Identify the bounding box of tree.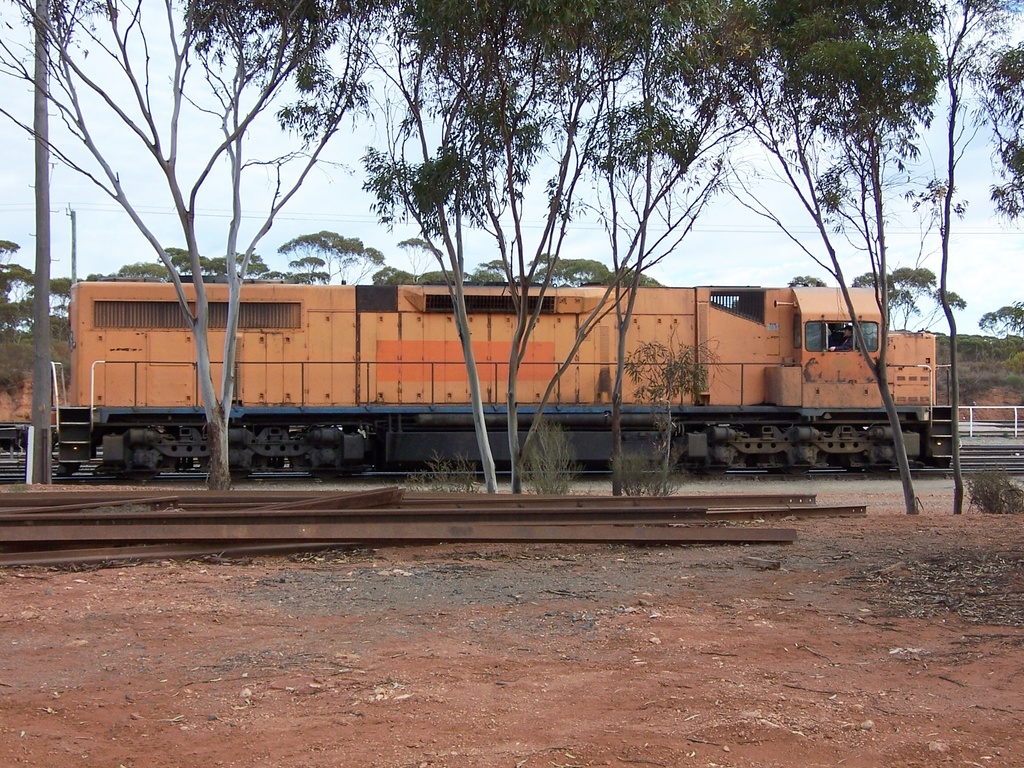
crop(84, 2, 403, 451).
